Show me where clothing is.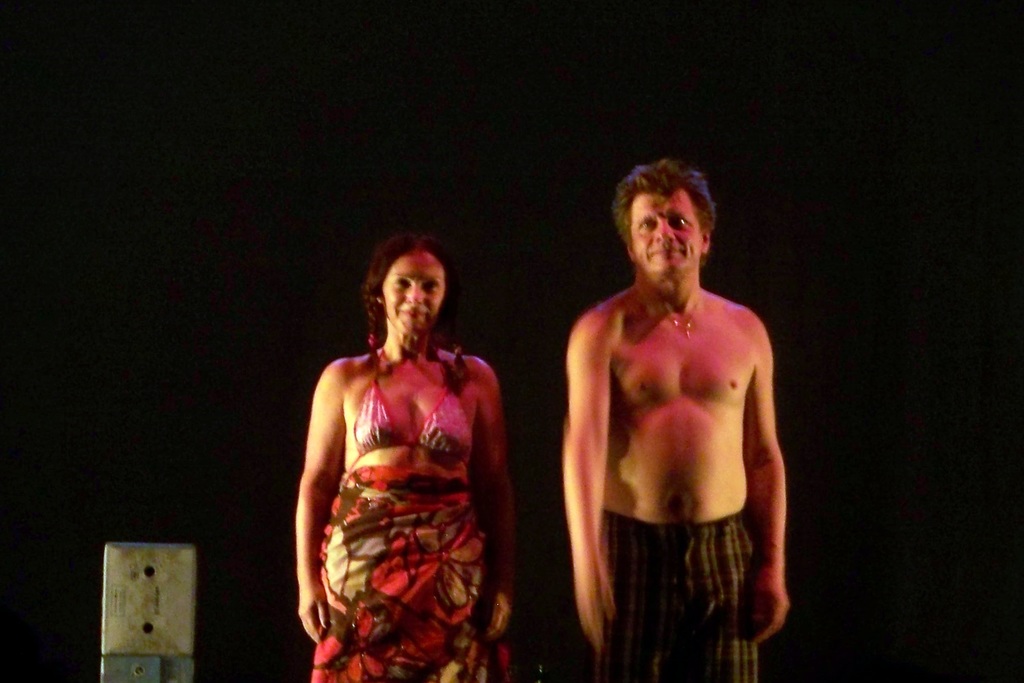
clothing is at detection(586, 503, 761, 680).
